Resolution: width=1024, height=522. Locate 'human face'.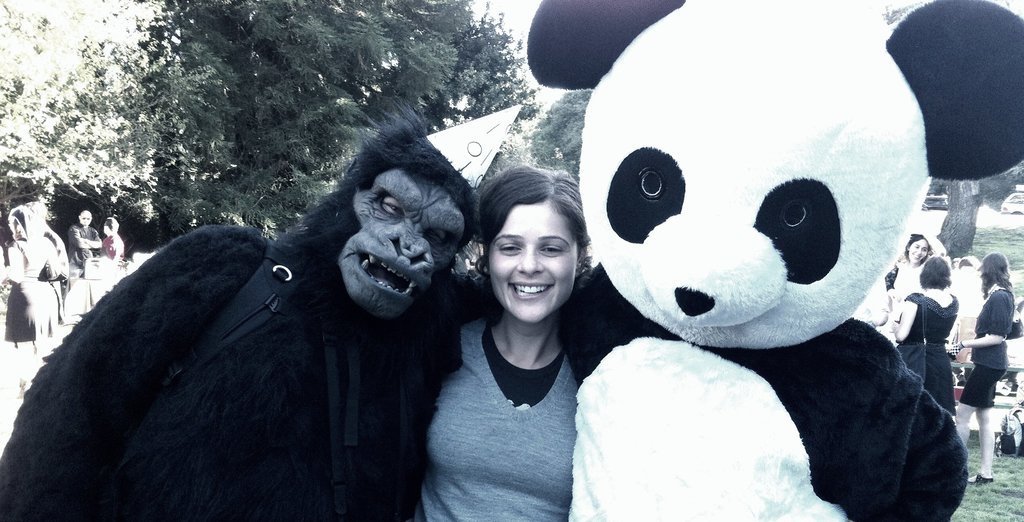
{"left": 908, "top": 238, "right": 928, "bottom": 263}.
